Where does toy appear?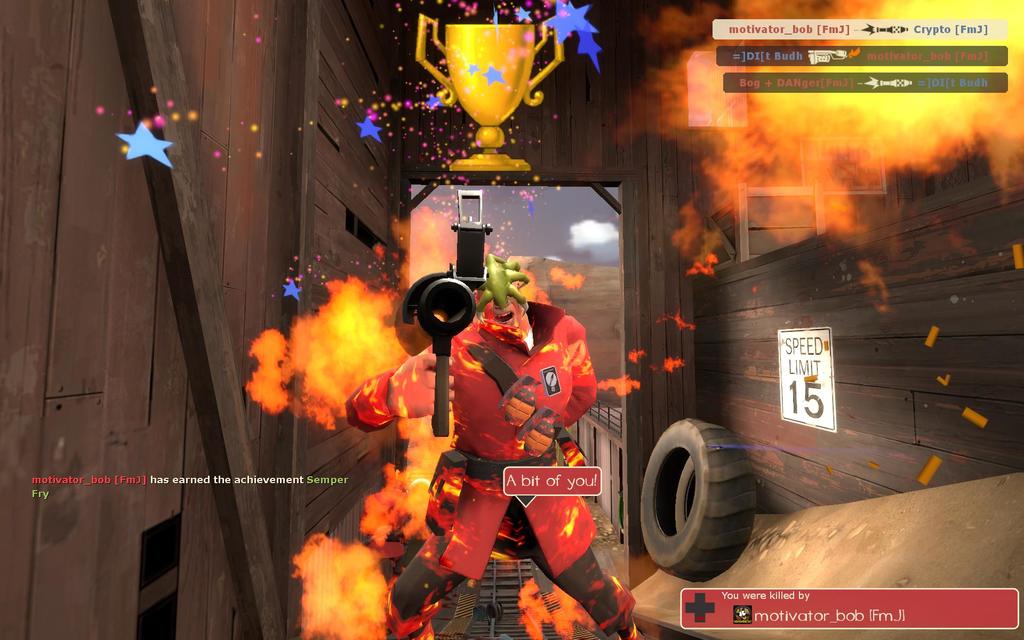
Appears at {"x1": 477, "y1": 238, "x2": 527, "y2": 344}.
